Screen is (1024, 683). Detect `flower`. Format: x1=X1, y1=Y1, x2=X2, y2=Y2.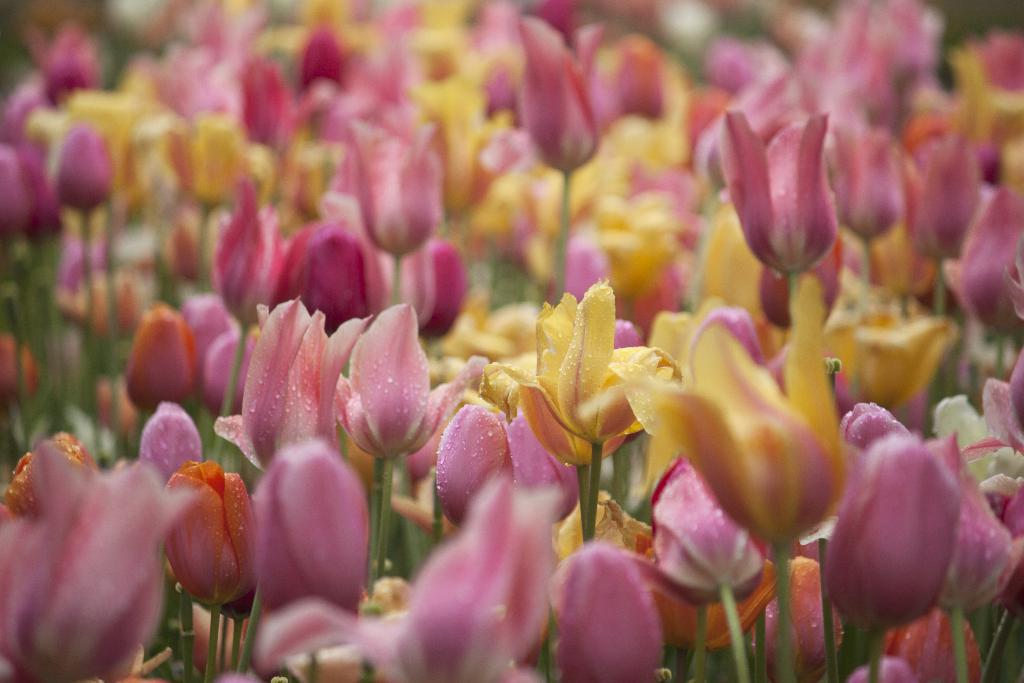
x1=349, y1=301, x2=429, y2=461.
